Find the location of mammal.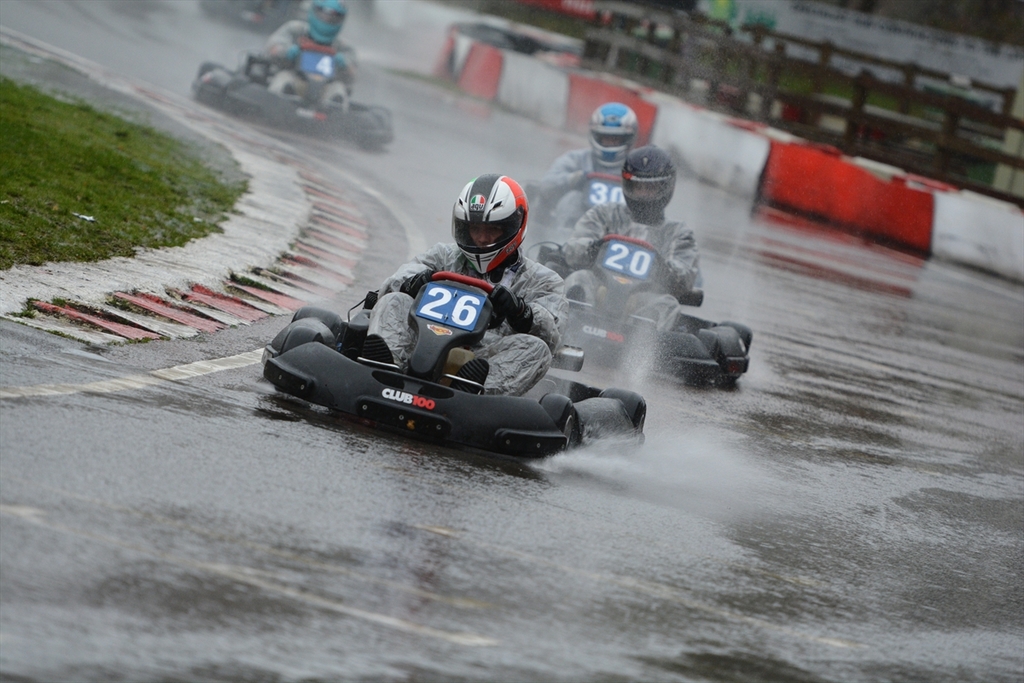
Location: detection(260, 0, 366, 102).
